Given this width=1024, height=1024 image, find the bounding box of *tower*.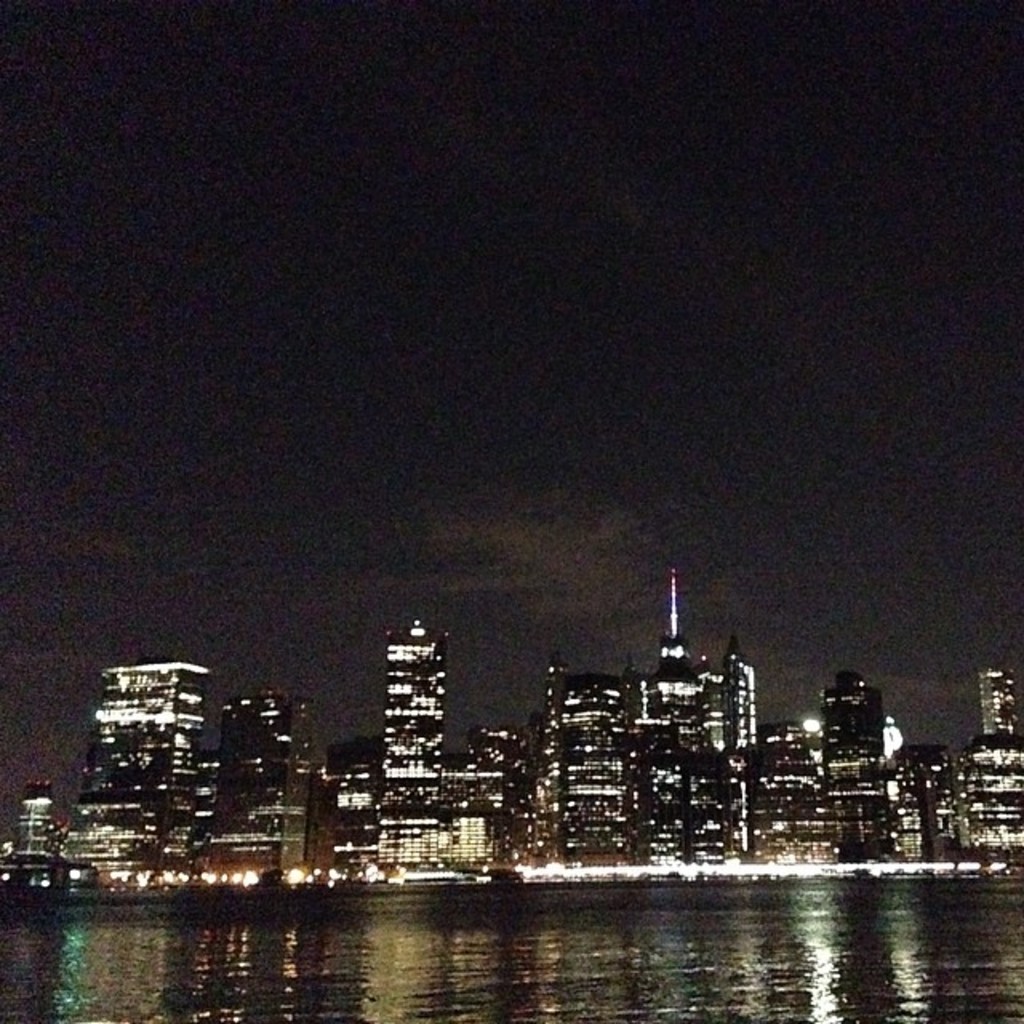
locate(461, 733, 534, 877).
